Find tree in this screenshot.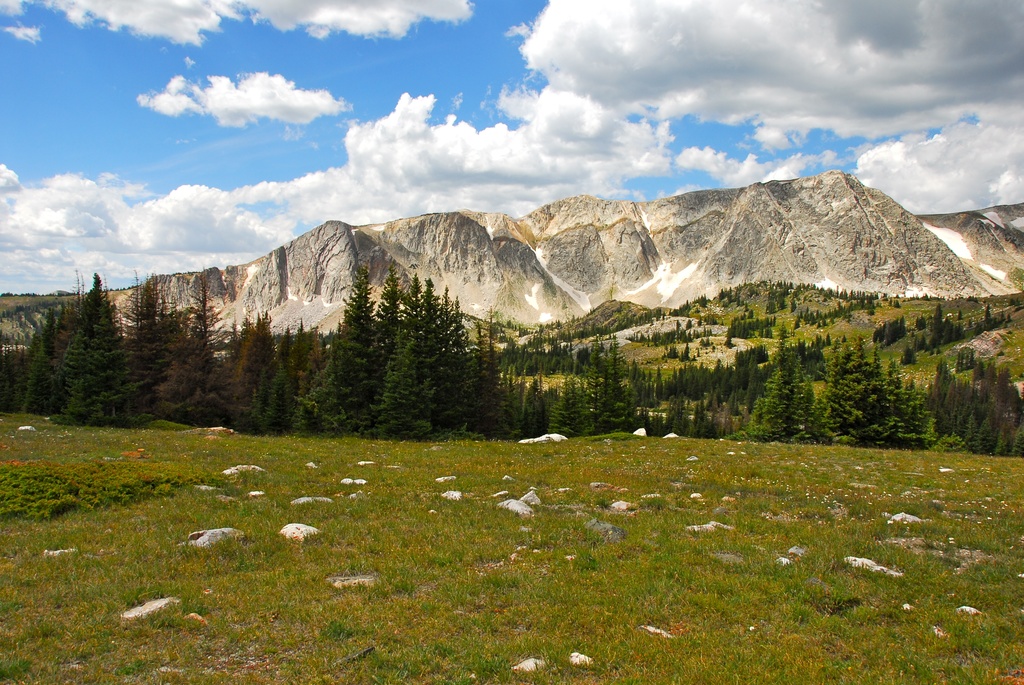
The bounding box for tree is left=264, top=354, right=300, bottom=441.
